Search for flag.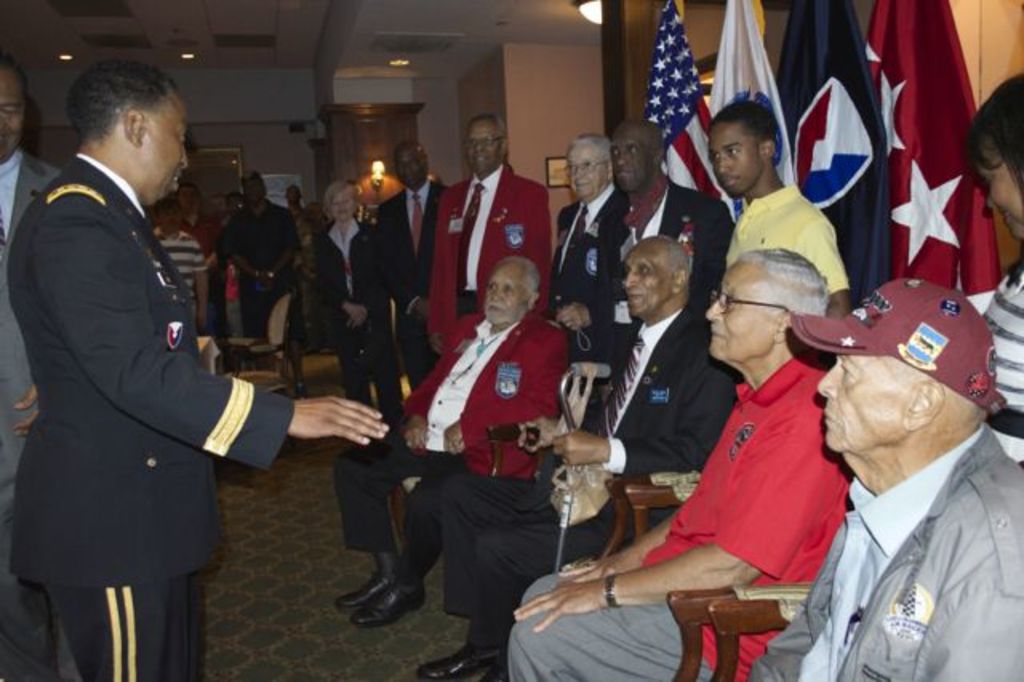
Found at left=704, top=3, right=798, bottom=200.
